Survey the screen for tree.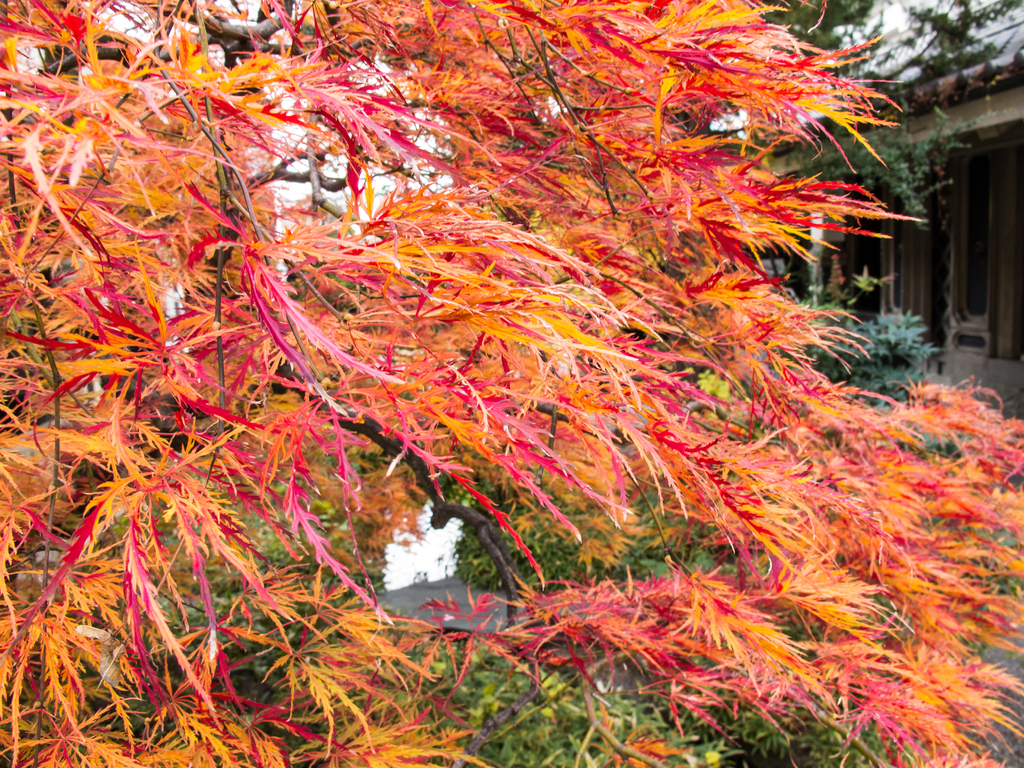
Survey found: (x1=12, y1=8, x2=1007, y2=728).
